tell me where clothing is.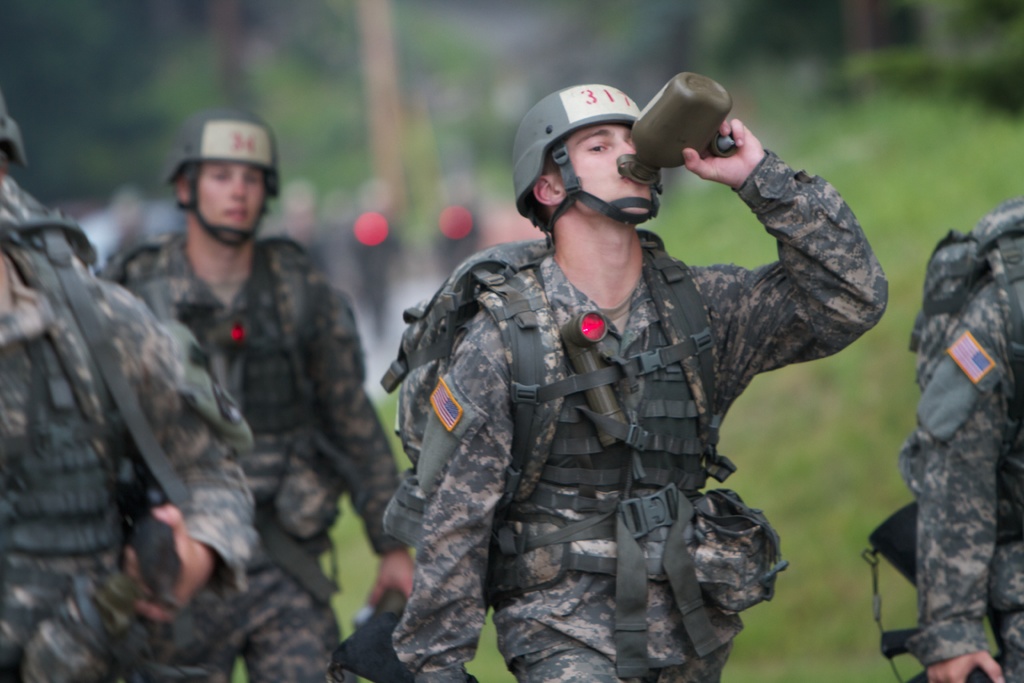
clothing is at Rect(95, 232, 401, 682).
